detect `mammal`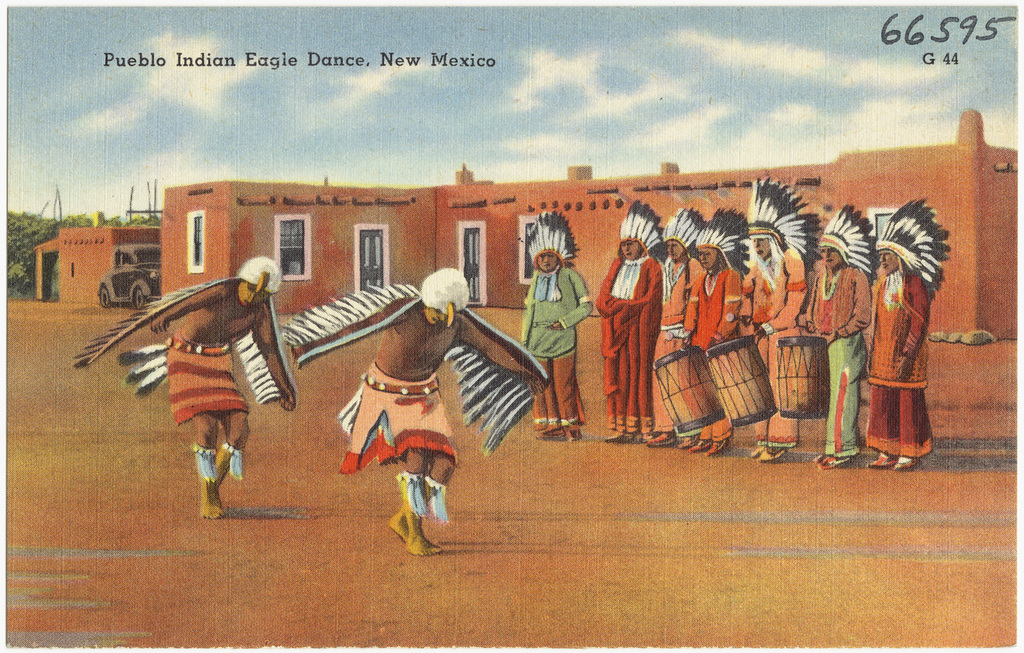
{"x1": 802, "y1": 204, "x2": 877, "y2": 467}
